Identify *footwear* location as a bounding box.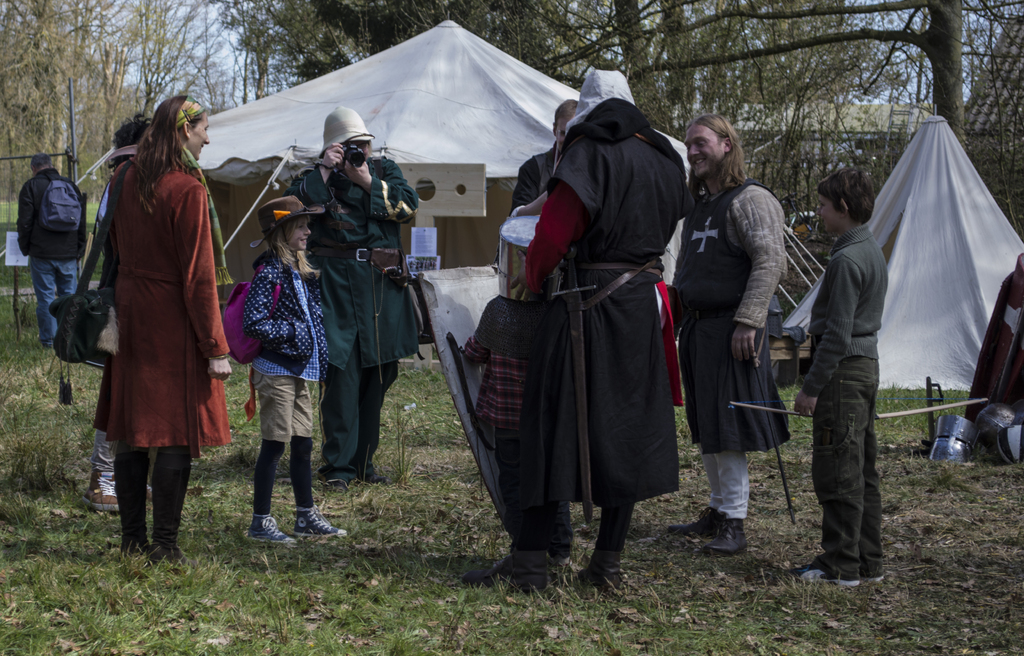
pyautogui.locateOnScreen(80, 468, 119, 517).
